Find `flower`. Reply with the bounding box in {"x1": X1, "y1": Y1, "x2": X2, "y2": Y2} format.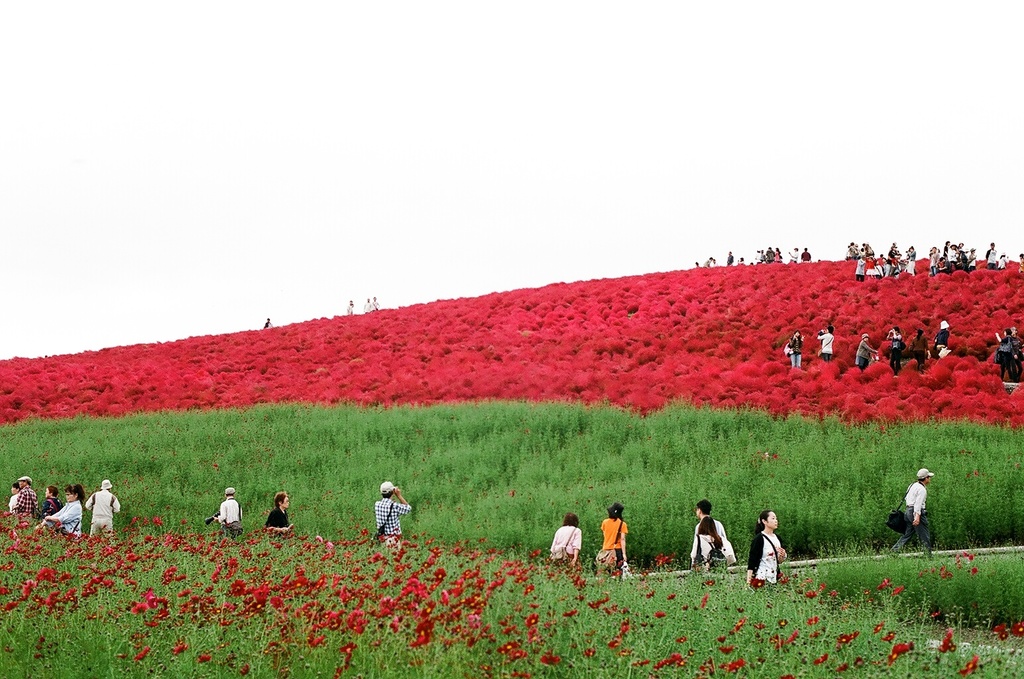
{"x1": 640, "y1": 590, "x2": 656, "y2": 600}.
